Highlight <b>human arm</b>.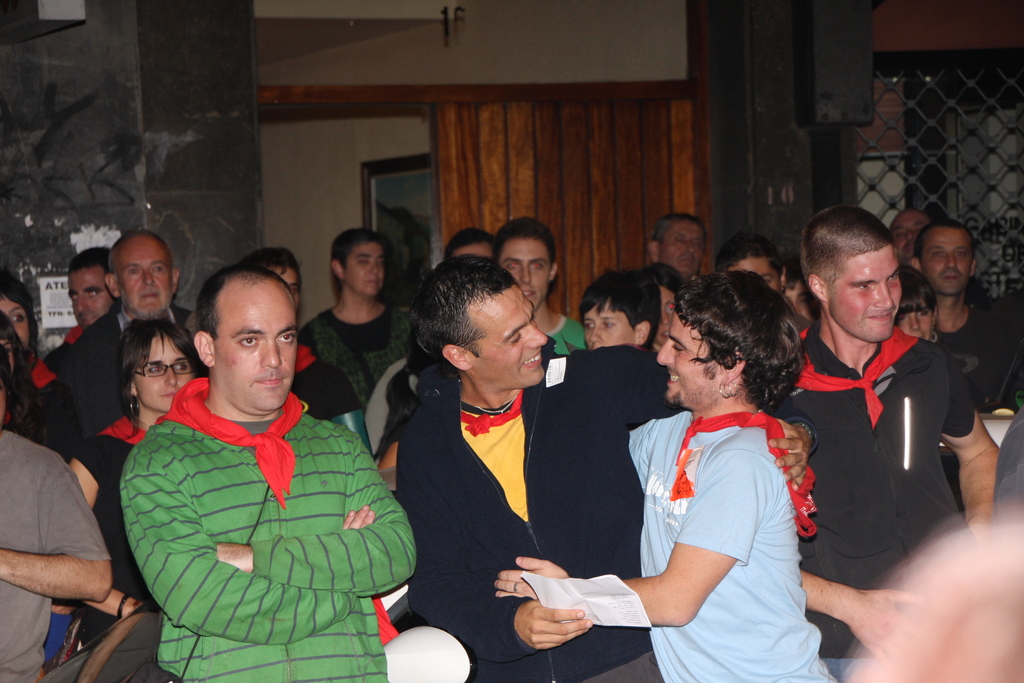
Highlighted region: 221,416,420,602.
